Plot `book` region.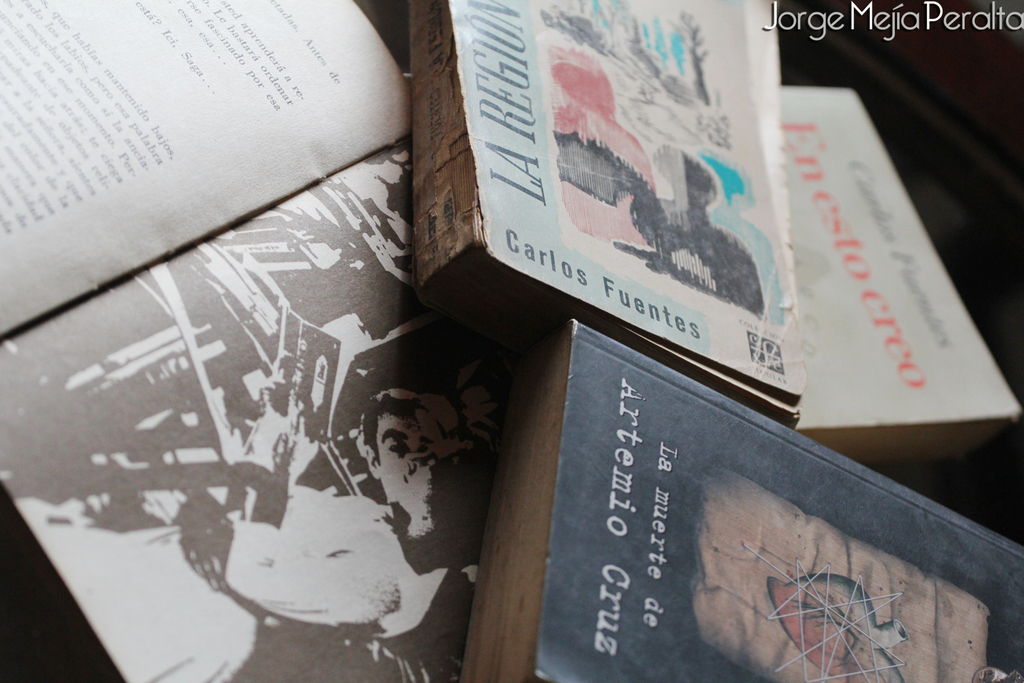
Plotted at [0, 0, 560, 682].
